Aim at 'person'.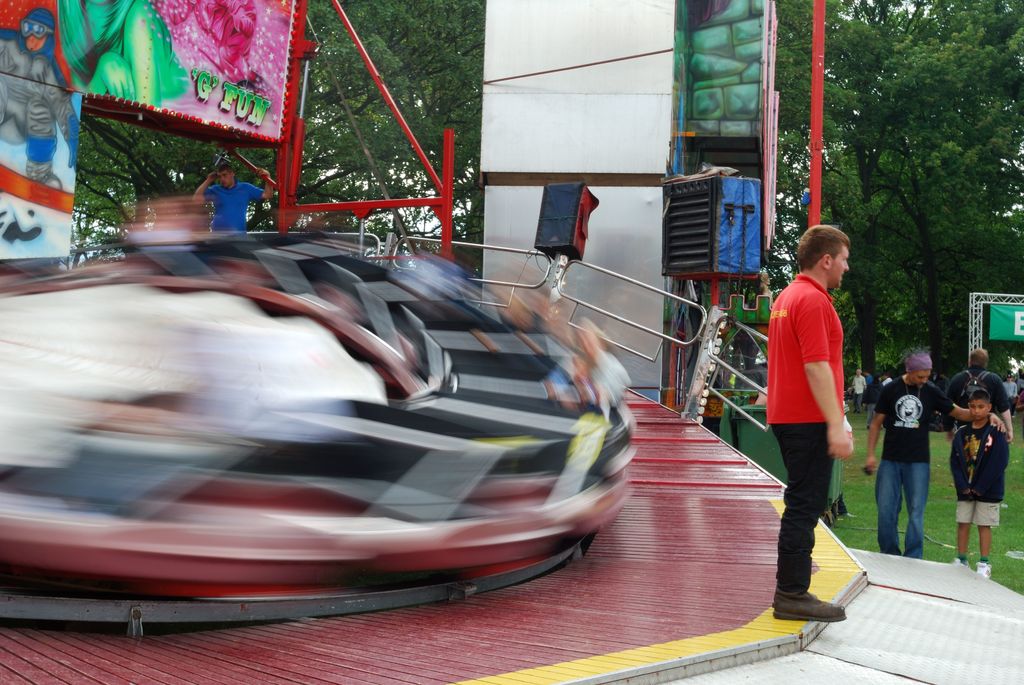
Aimed at box=[771, 230, 847, 627].
